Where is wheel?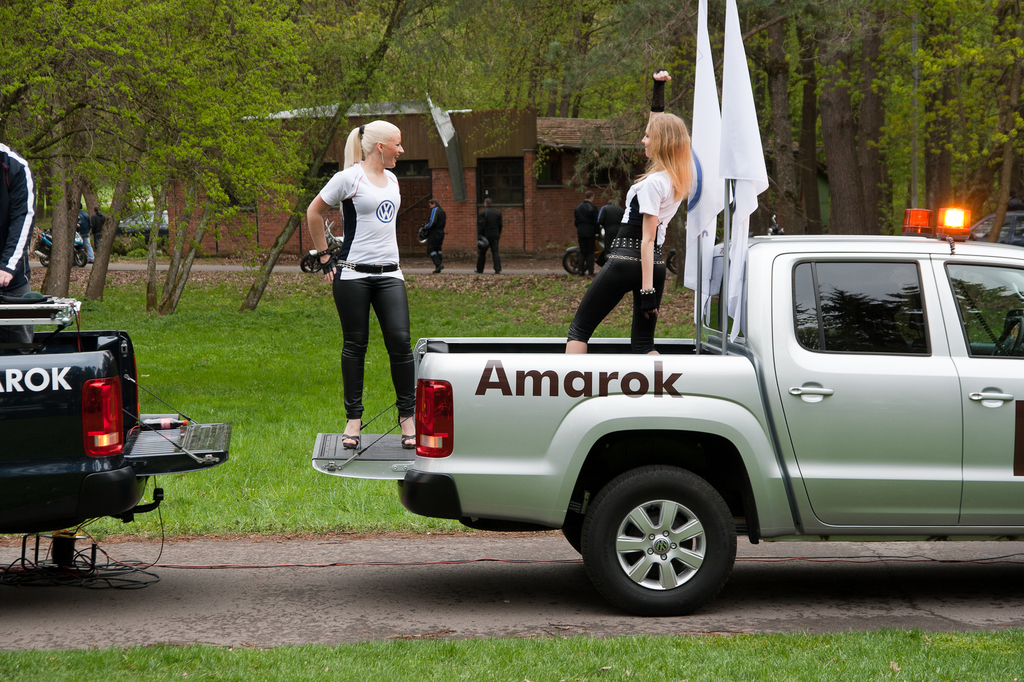
l=560, t=243, r=591, b=278.
